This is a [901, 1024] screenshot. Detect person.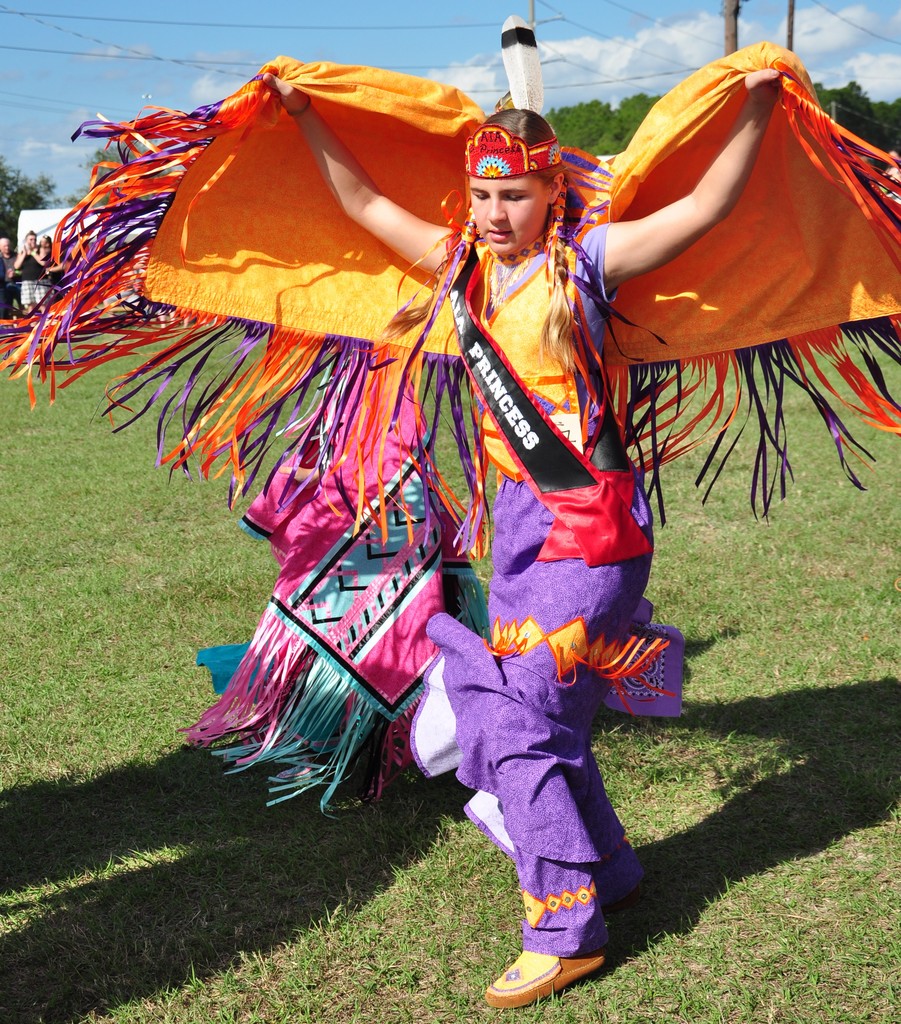
box(0, 236, 19, 316).
